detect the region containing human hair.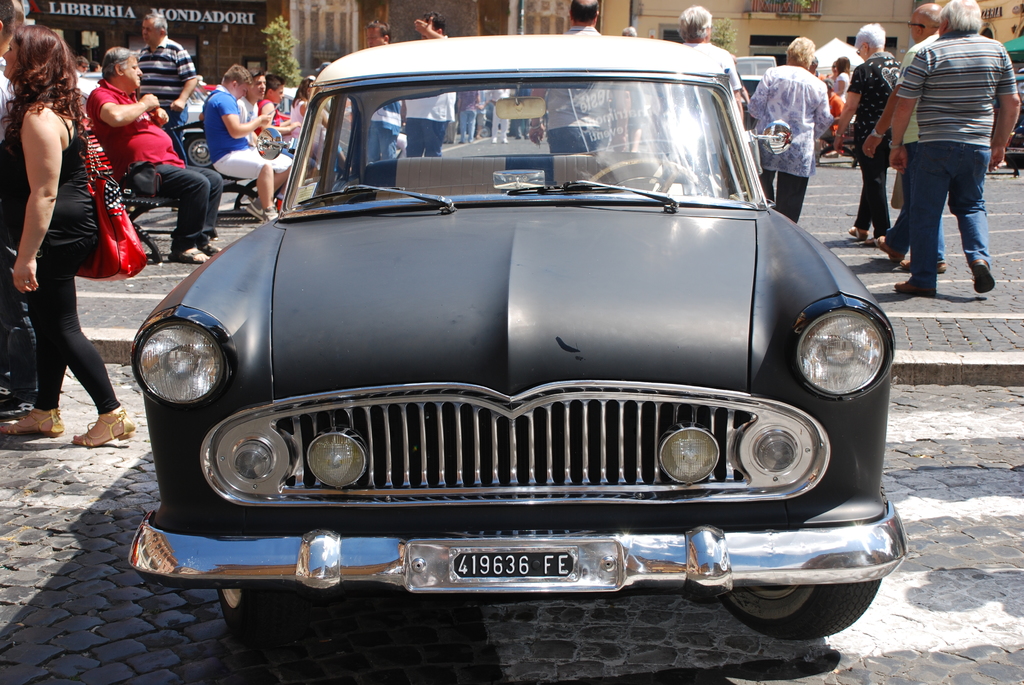
[left=12, top=33, right=72, bottom=127].
